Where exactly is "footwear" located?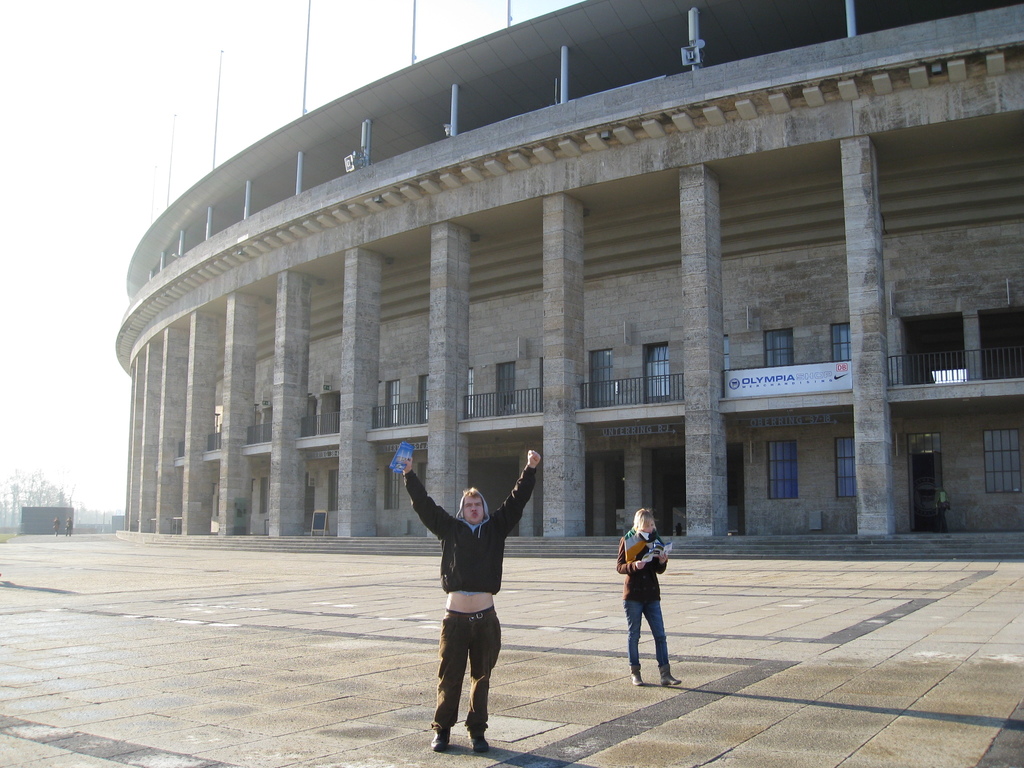
Its bounding box is x1=429 y1=733 x2=452 y2=750.
